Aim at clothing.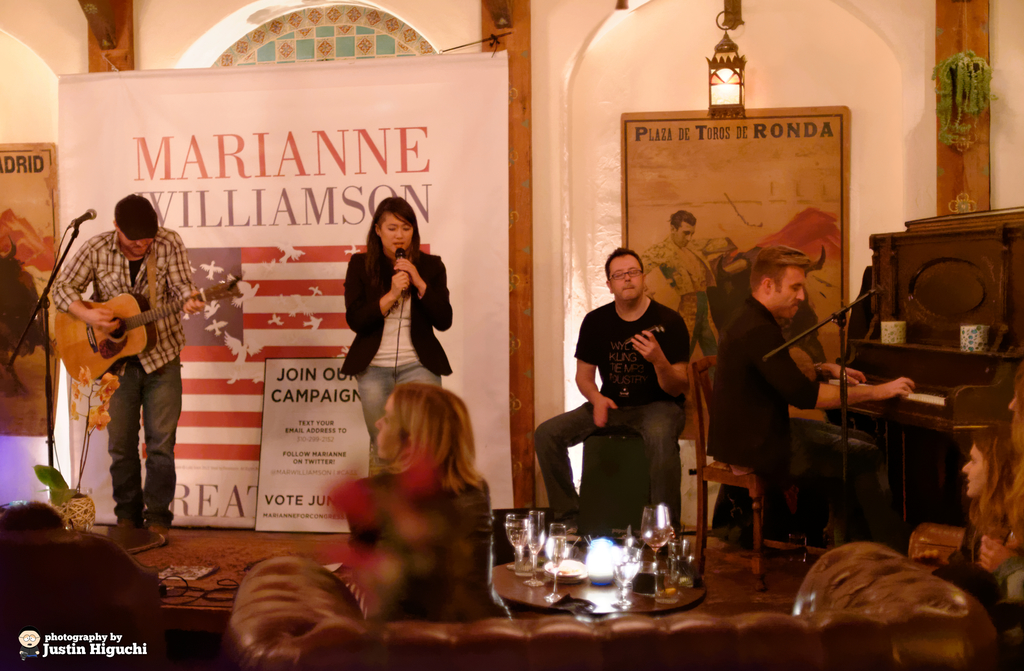
Aimed at 334,245,452,458.
